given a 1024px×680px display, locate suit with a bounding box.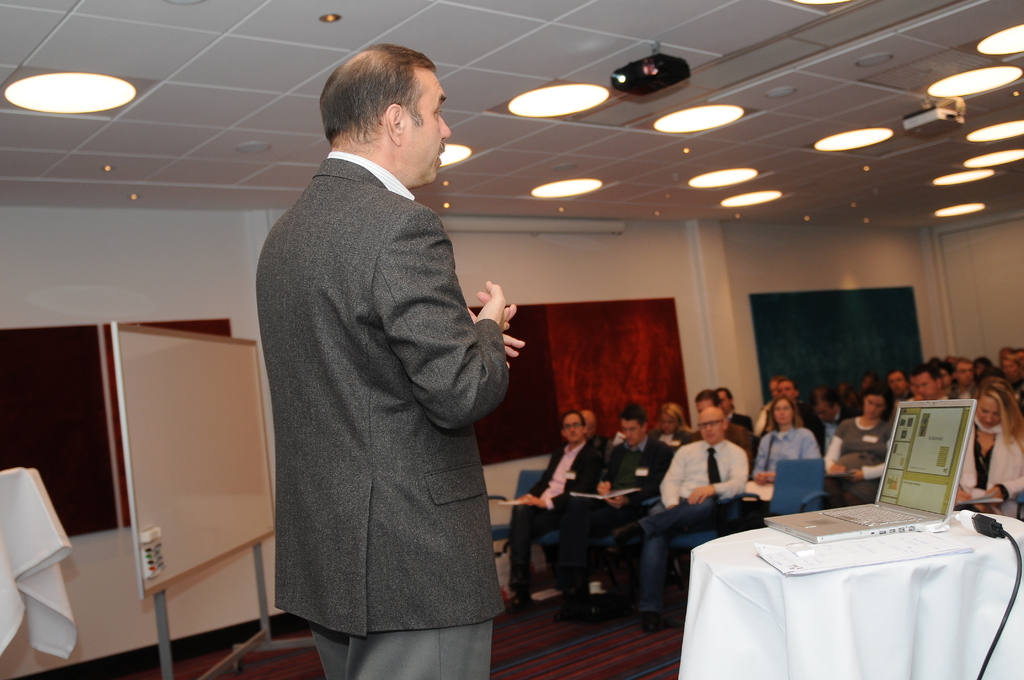
Located: BBox(246, 74, 523, 679).
